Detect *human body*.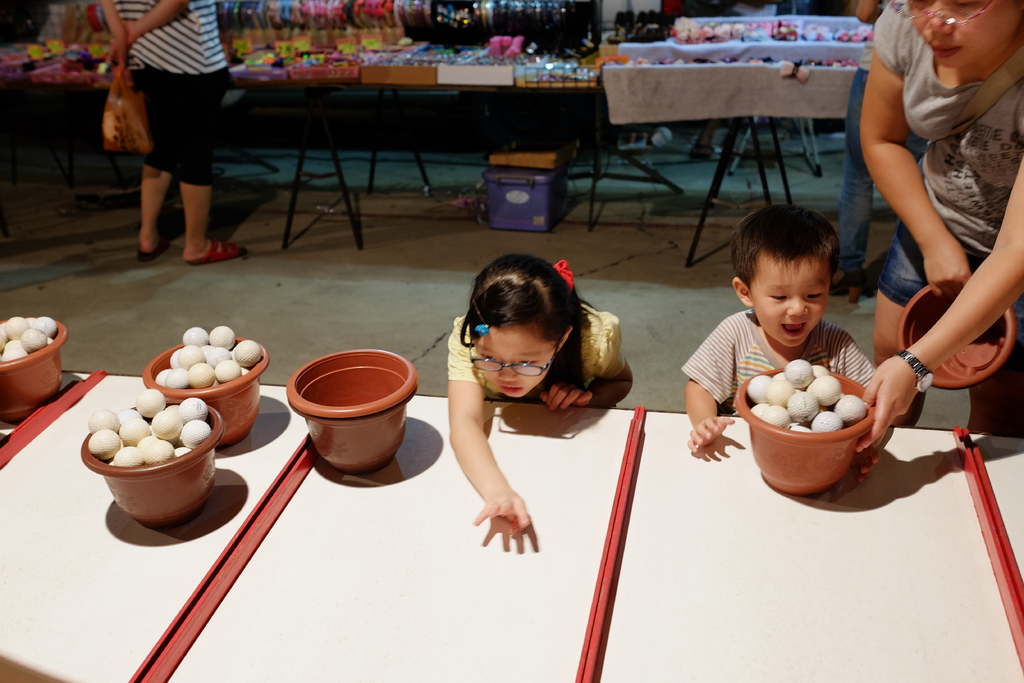
Detected at [685,205,876,444].
